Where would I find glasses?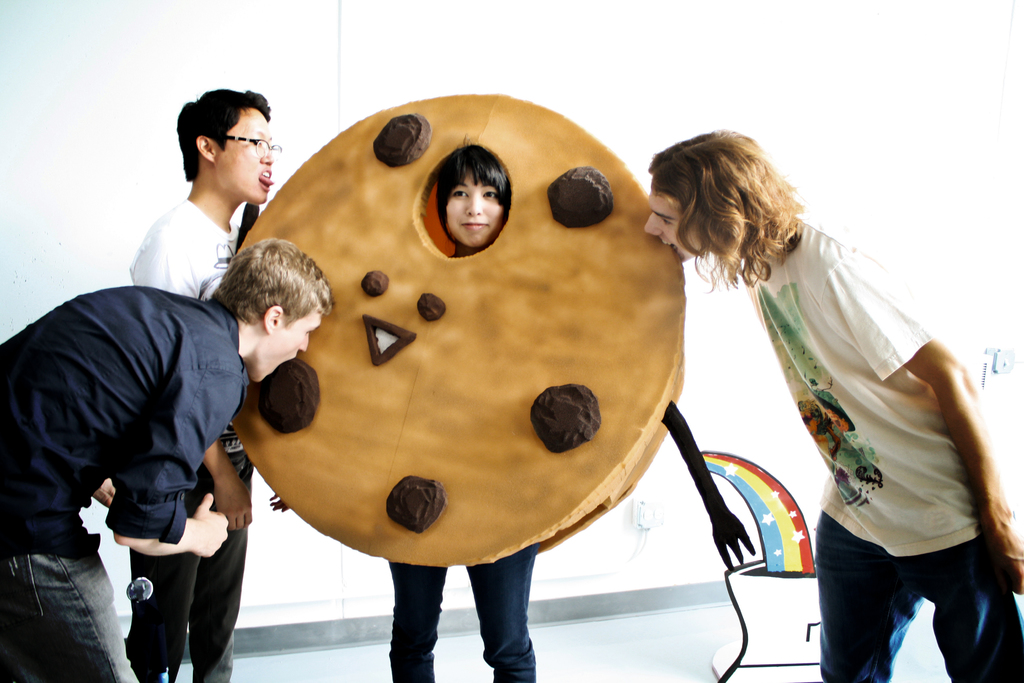
At {"x1": 219, "y1": 135, "x2": 285, "y2": 159}.
